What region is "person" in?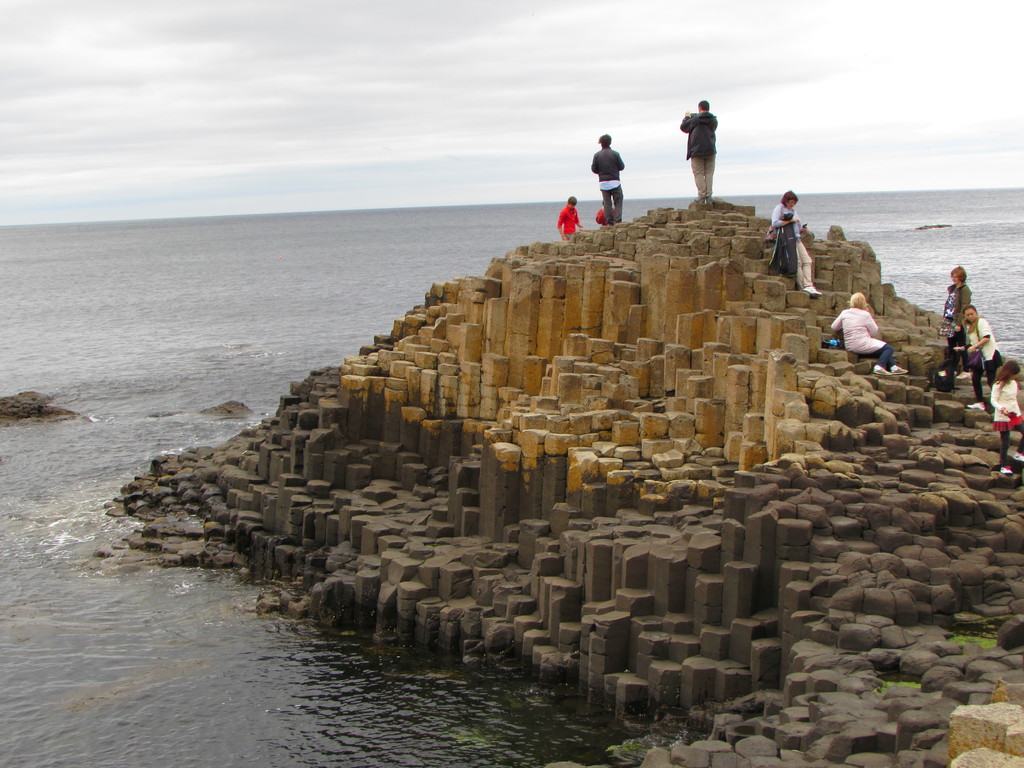
(947,261,973,367).
